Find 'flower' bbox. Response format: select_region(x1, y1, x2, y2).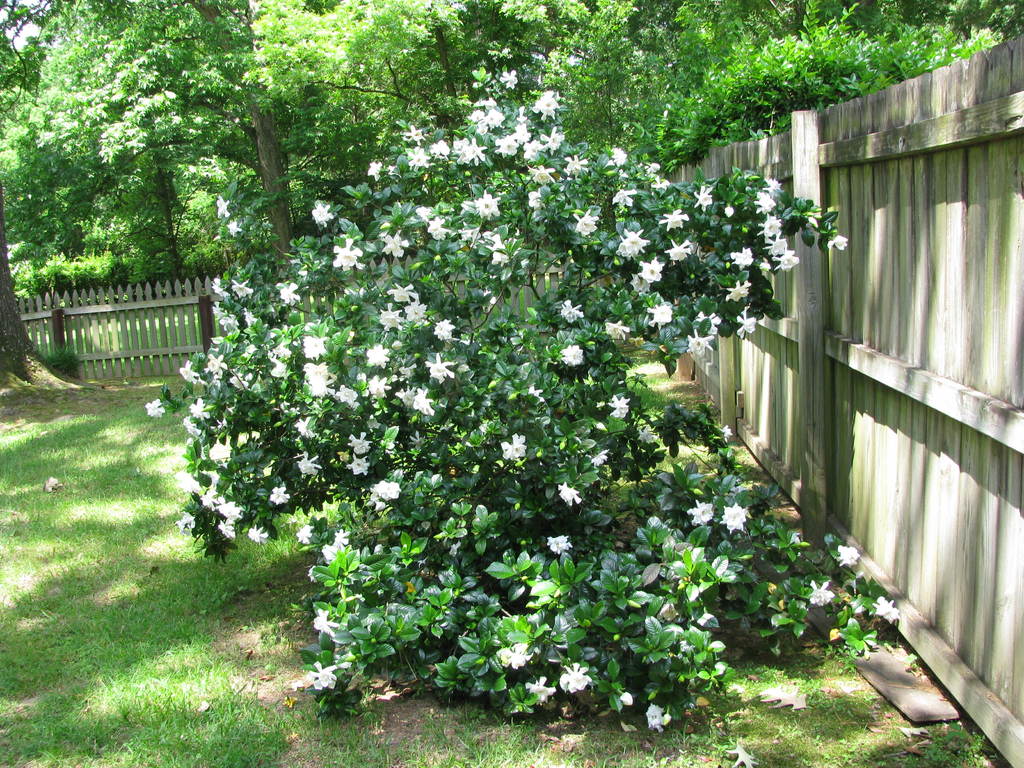
select_region(616, 688, 639, 707).
